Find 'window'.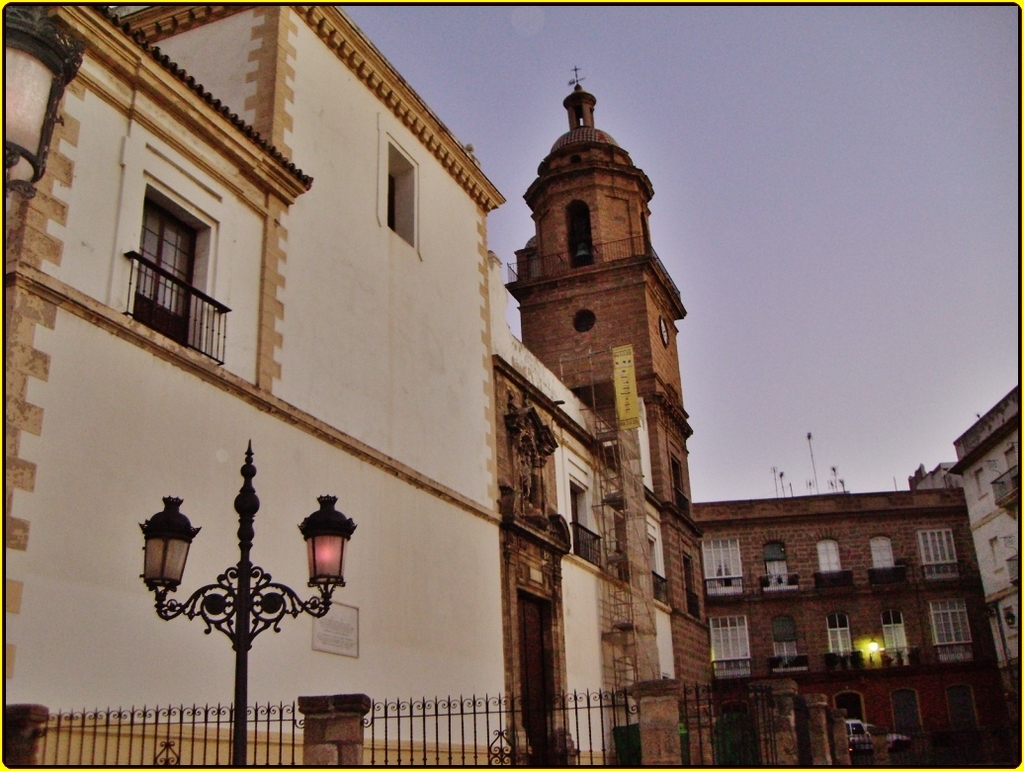
left=763, top=541, right=790, bottom=587.
